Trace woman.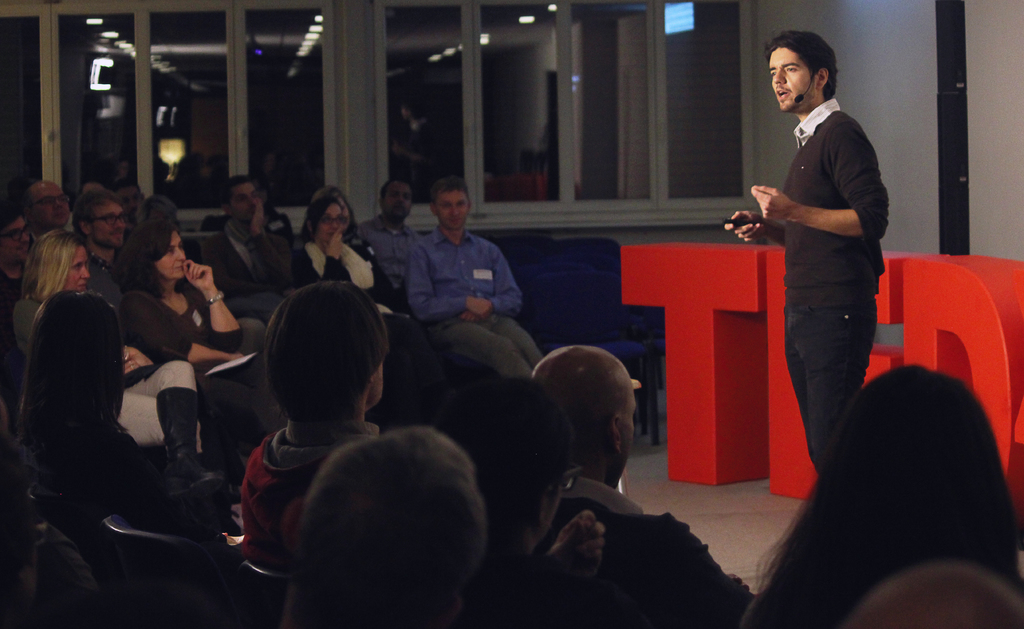
Traced to rect(291, 195, 468, 425).
